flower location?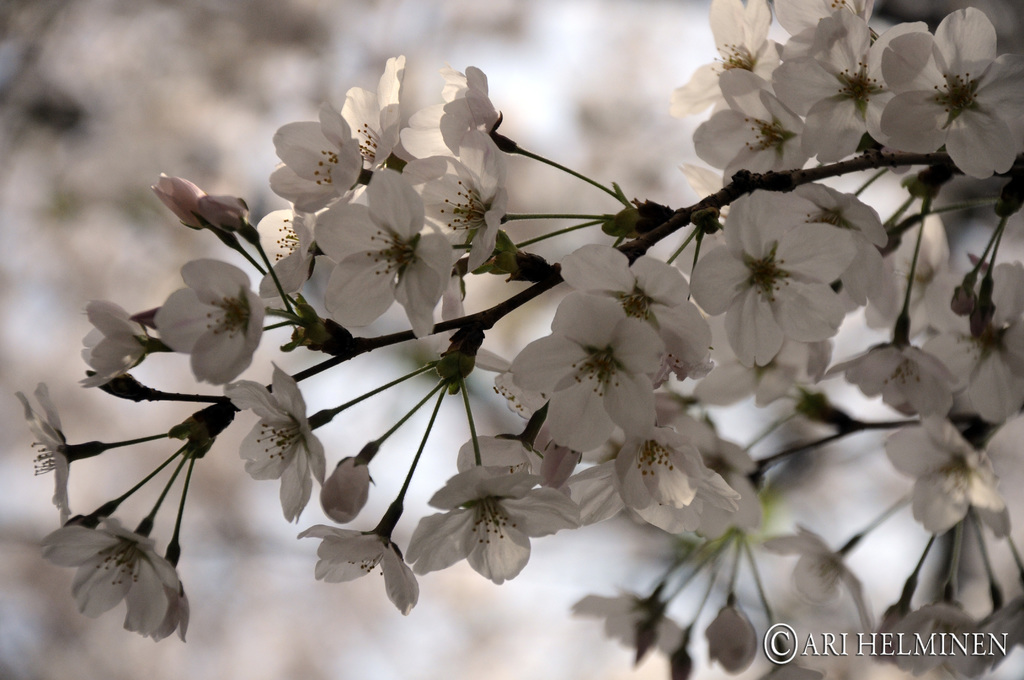
bbox=[319, 455, 372, 518]
